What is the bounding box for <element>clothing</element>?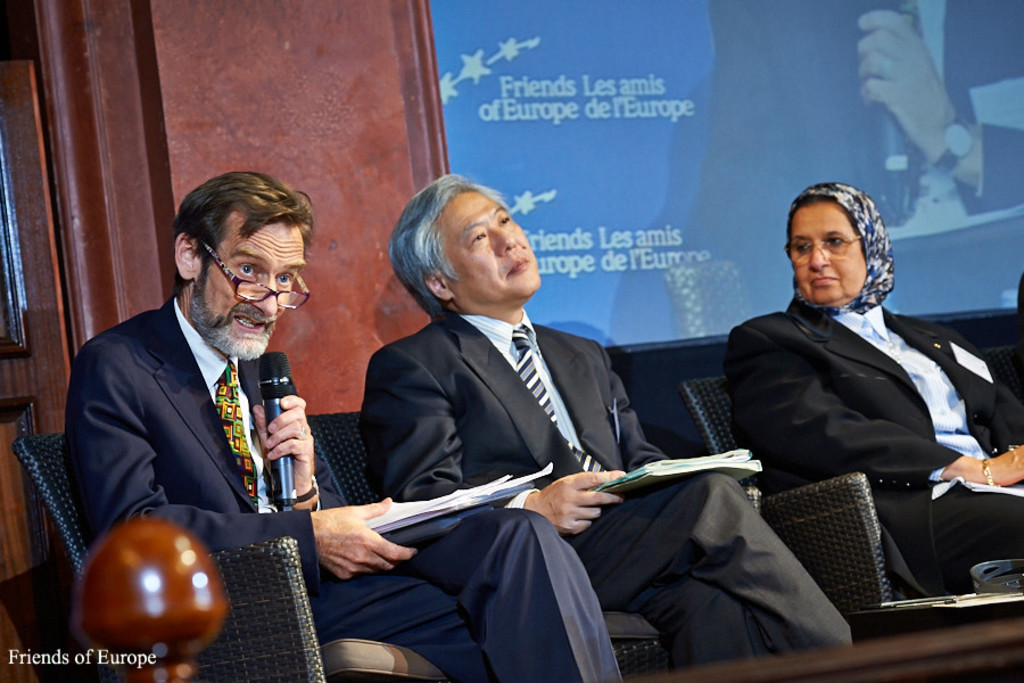
(67, 295, 619, 682).
